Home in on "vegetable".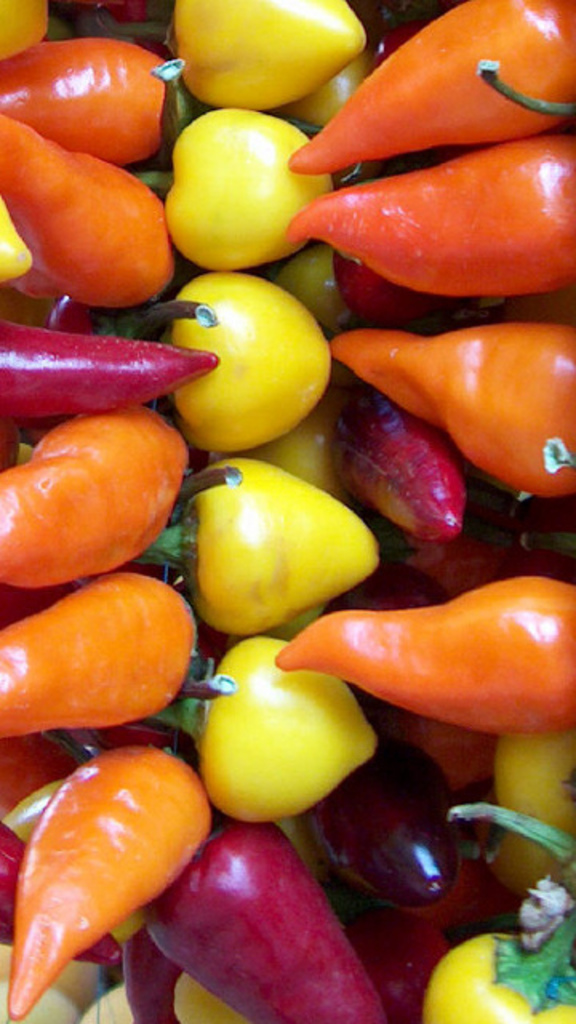
Homed in at box=[456, 493, 574, 592].
